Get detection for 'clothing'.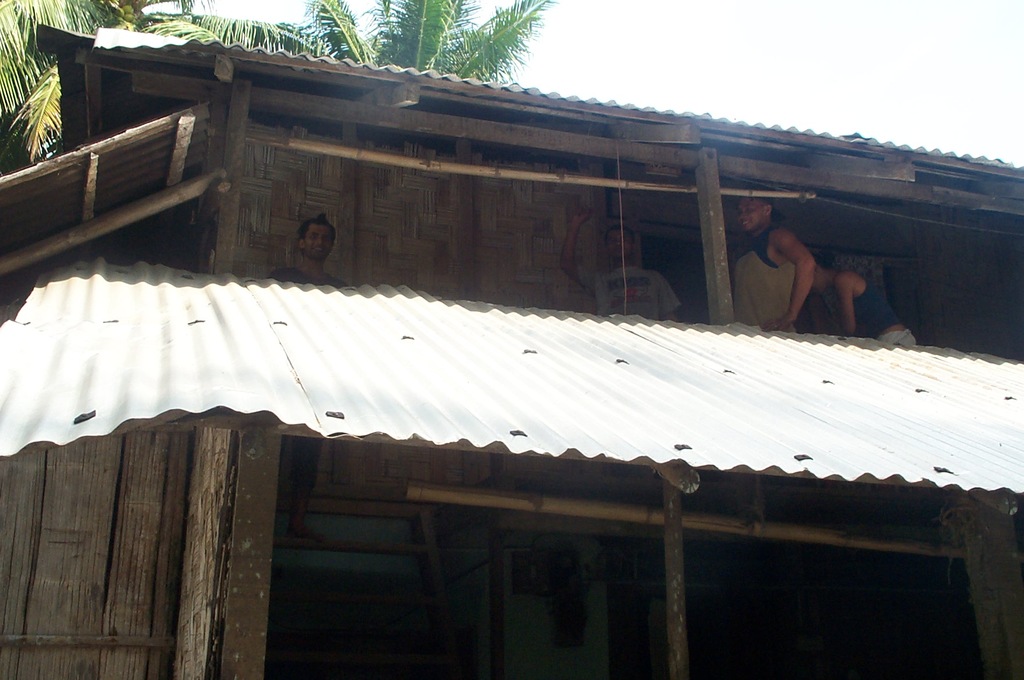
Detection: crop(727, 224, 797, 326).
